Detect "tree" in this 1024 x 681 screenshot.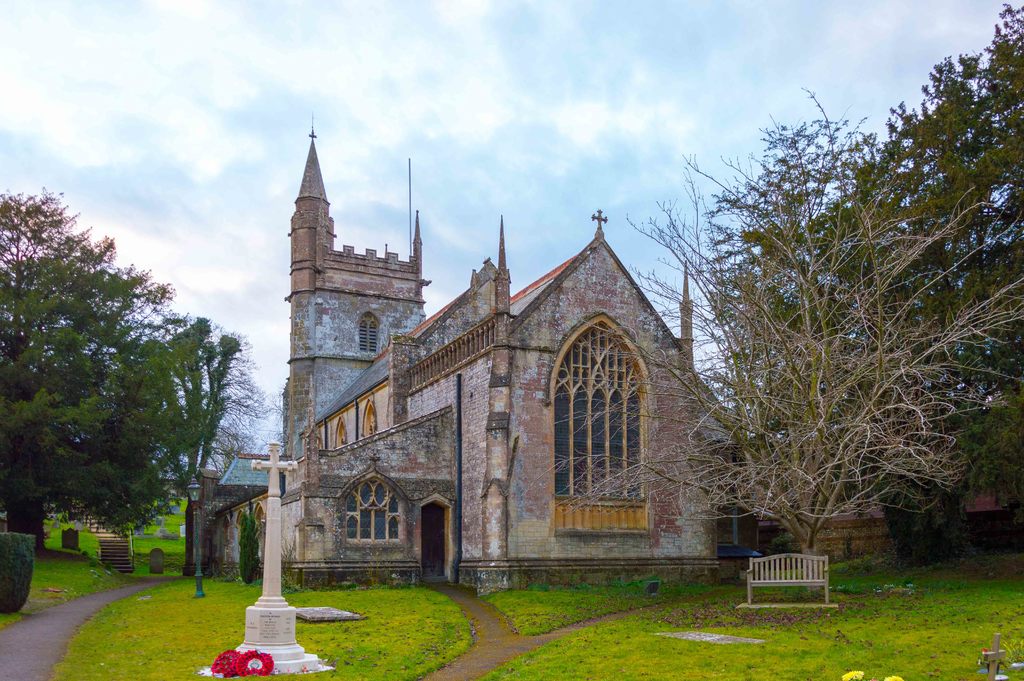
Detection: select_region(745, 0, 1023, 415).
